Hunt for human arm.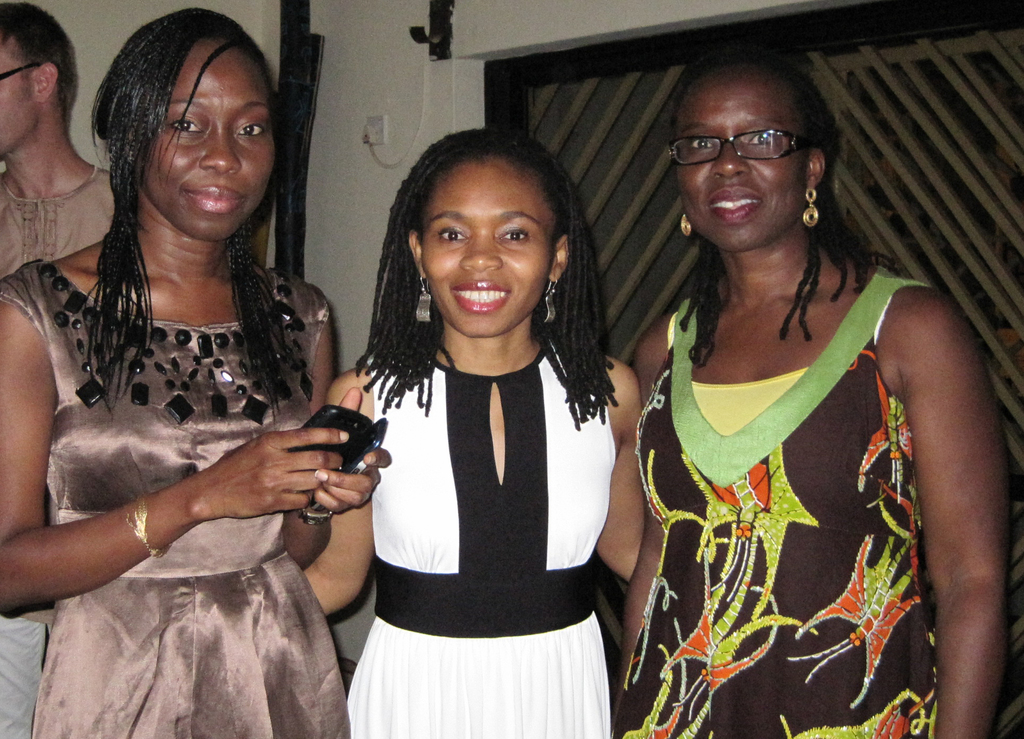
Hunted down at detection(601, 348, 643, 597).
